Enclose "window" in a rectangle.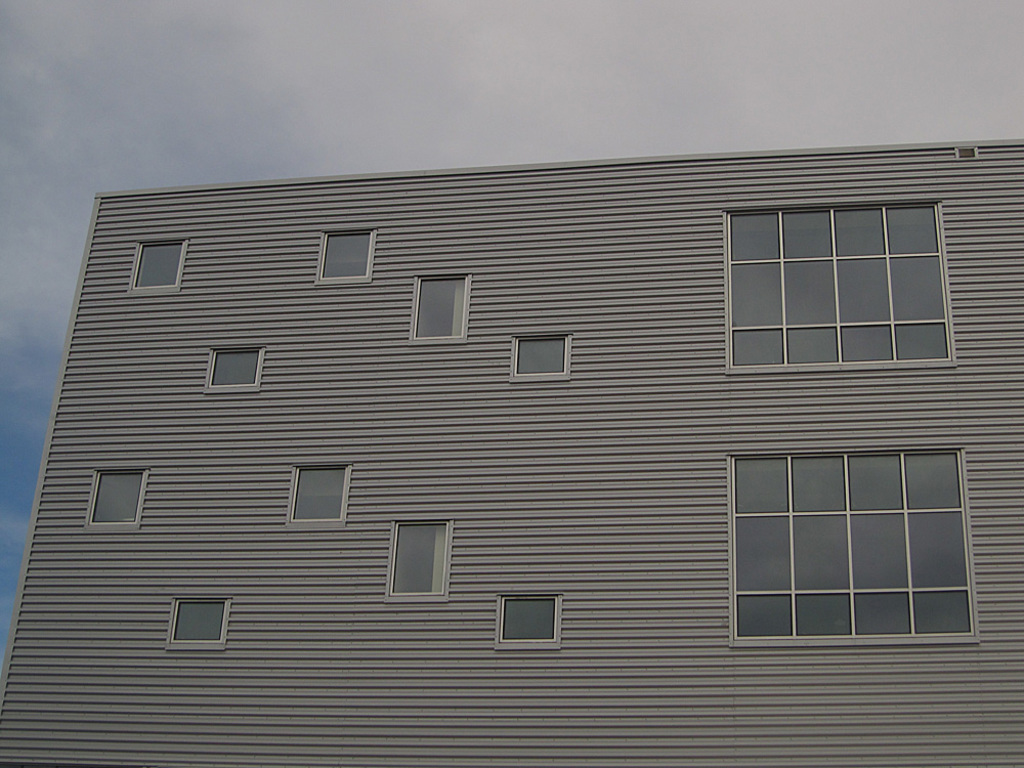
(512,342,563,376).
